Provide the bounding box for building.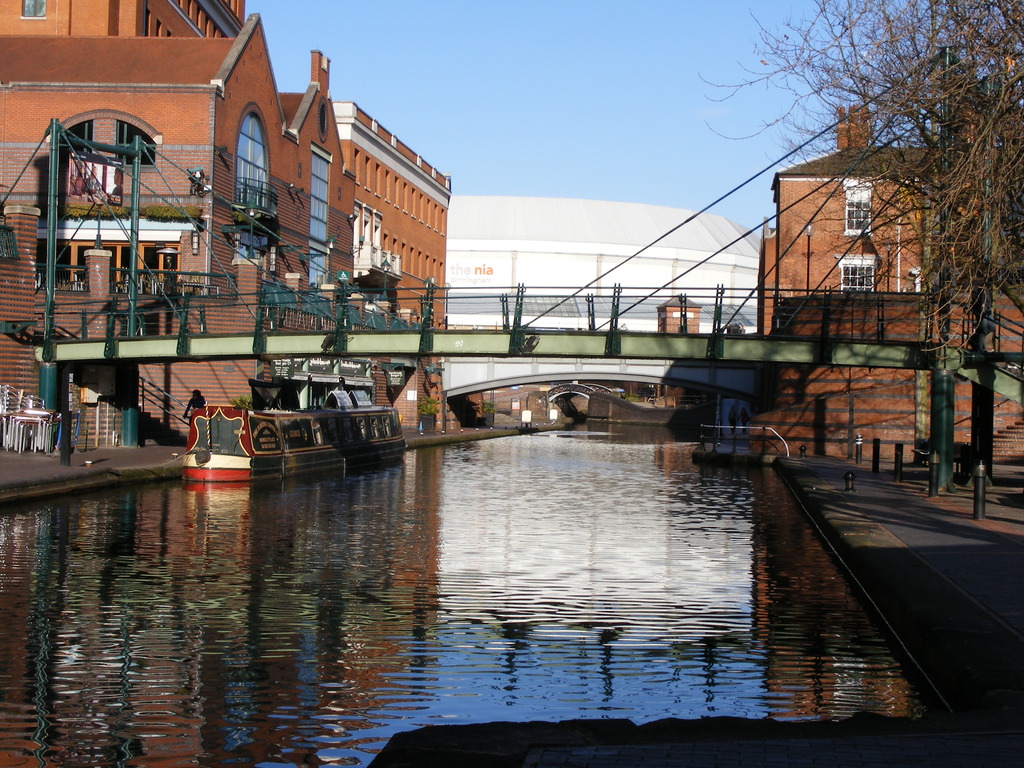
[448, 192, 763, 404].
